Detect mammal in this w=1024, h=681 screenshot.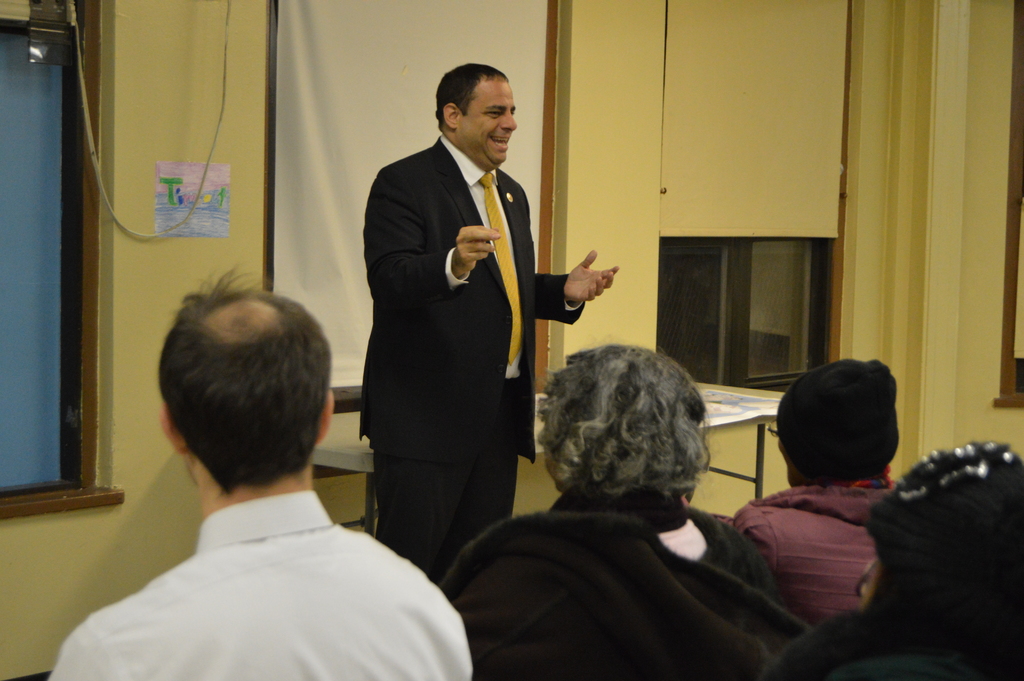
Detection: detection(64, 291, 469, 680).
